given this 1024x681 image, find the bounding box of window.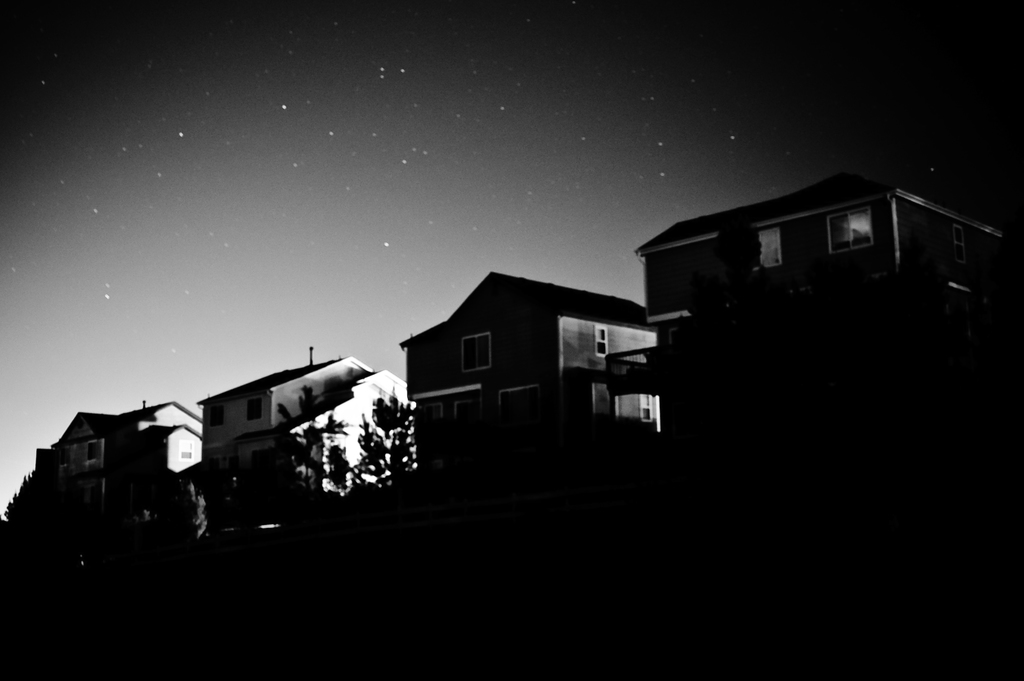
(246, 399, 265, 416).
